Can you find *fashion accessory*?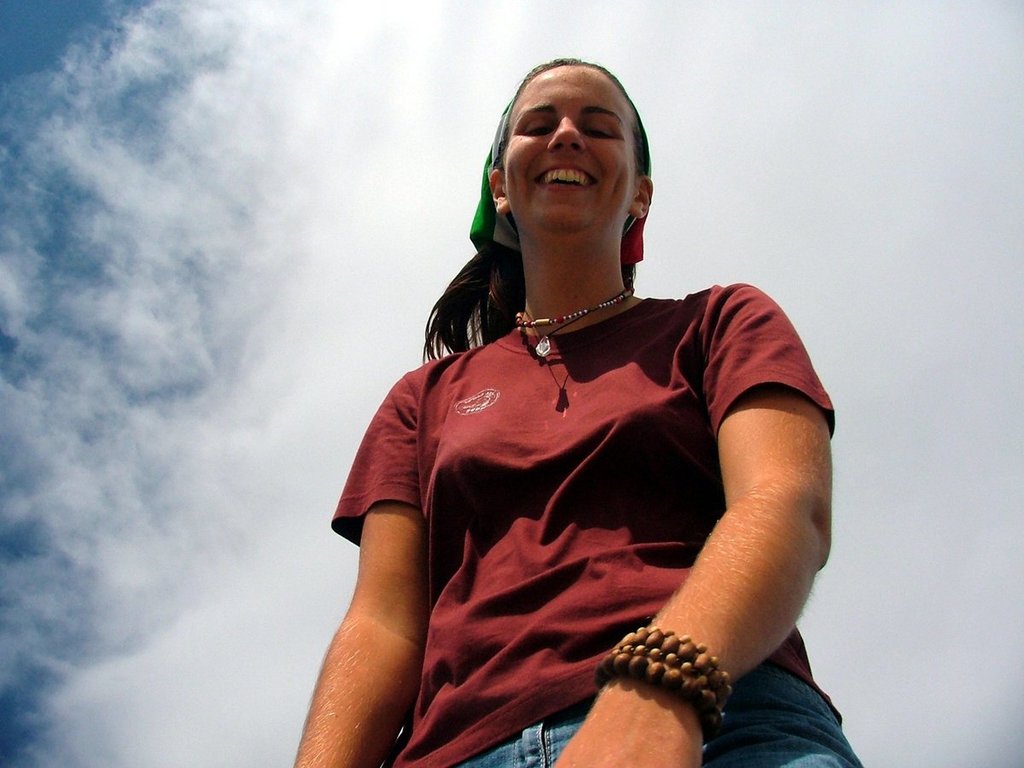
Yes, bounding box: Rect(593, 626, 736, 736).
